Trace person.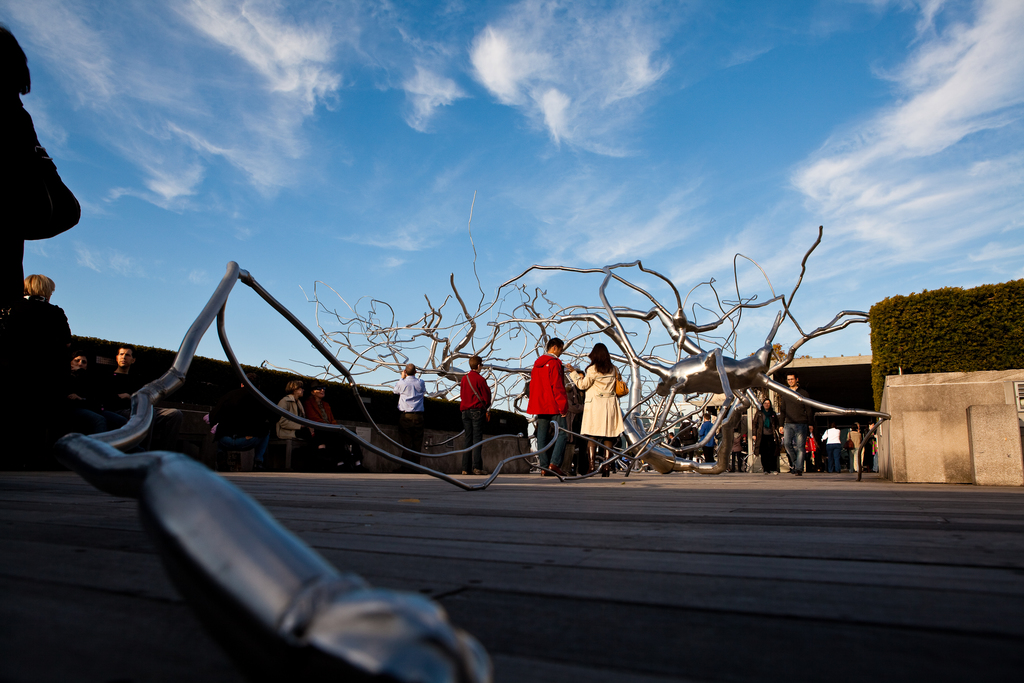
Traced to box(752, 397, 781, 479).
